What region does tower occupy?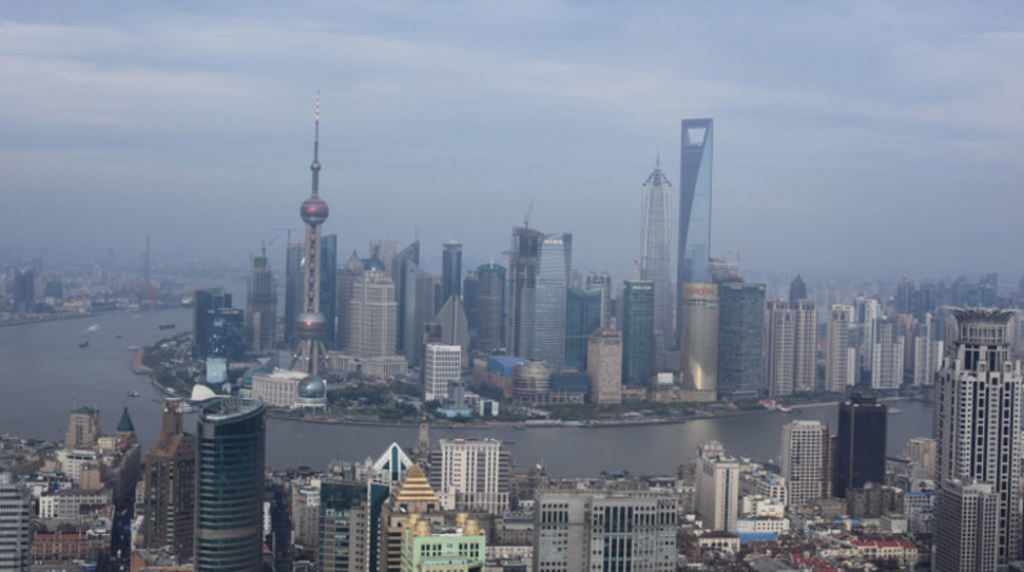
[left=185, top=287, right=238, bottom=355].
